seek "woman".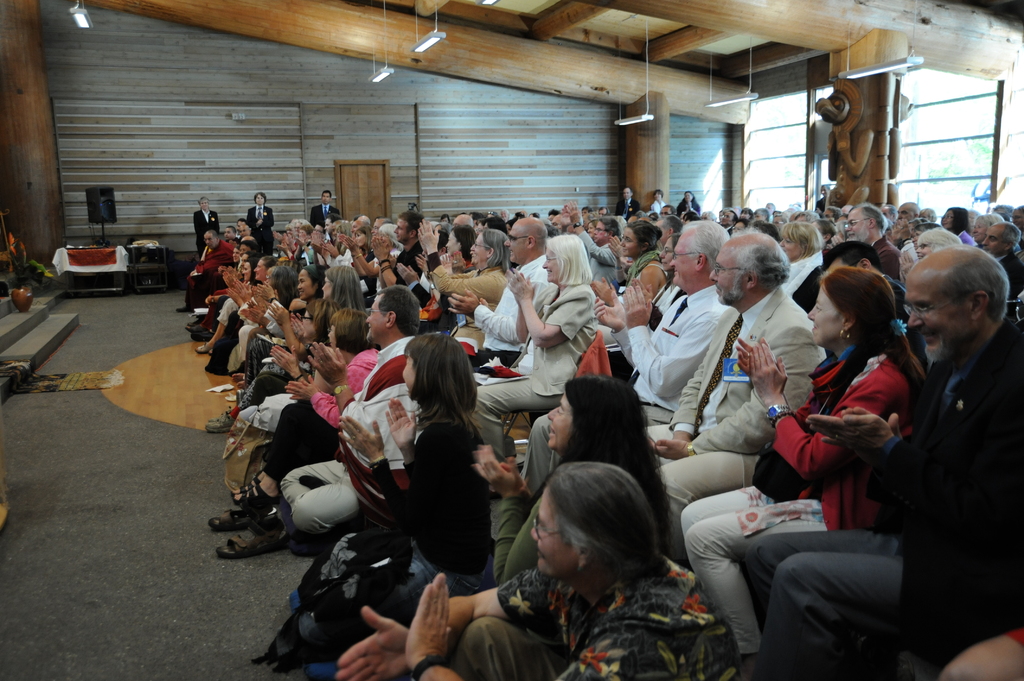
x1=570 y1=196 x2=623 y2=288.
